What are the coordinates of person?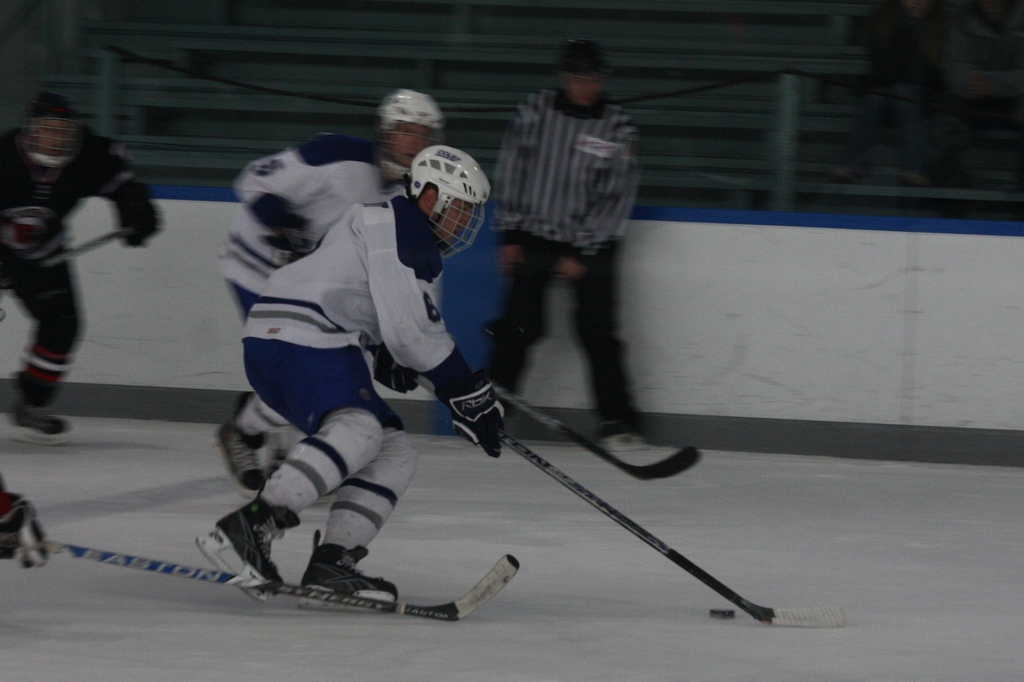
[x1=0, y1=94, x2=165, y2=434].
